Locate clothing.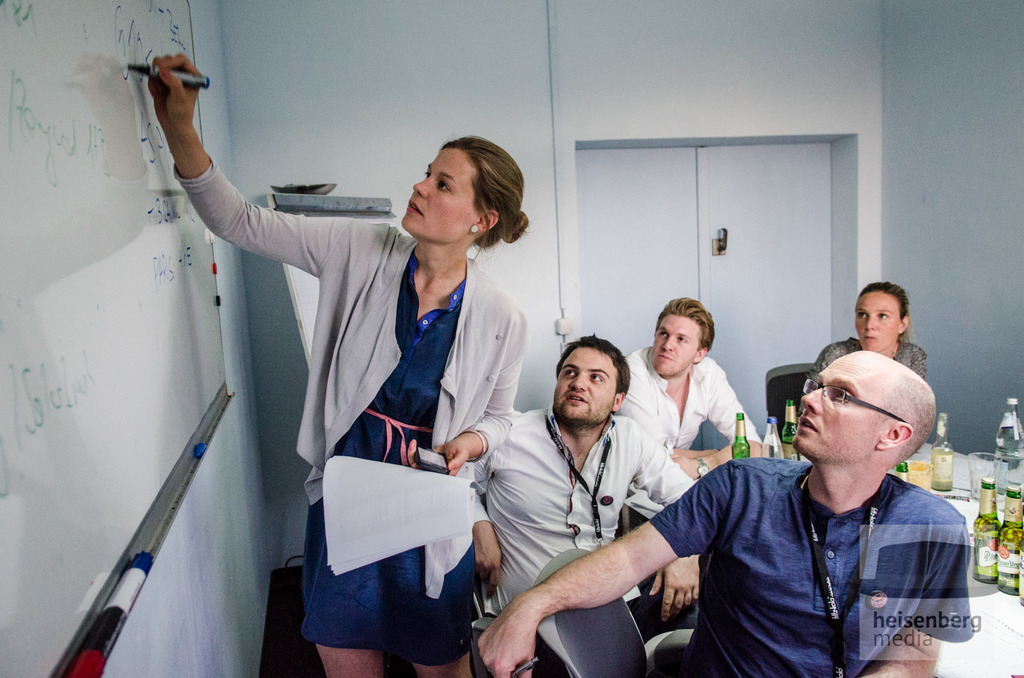
Bounding box: box=[234, 191, 541, 658].
